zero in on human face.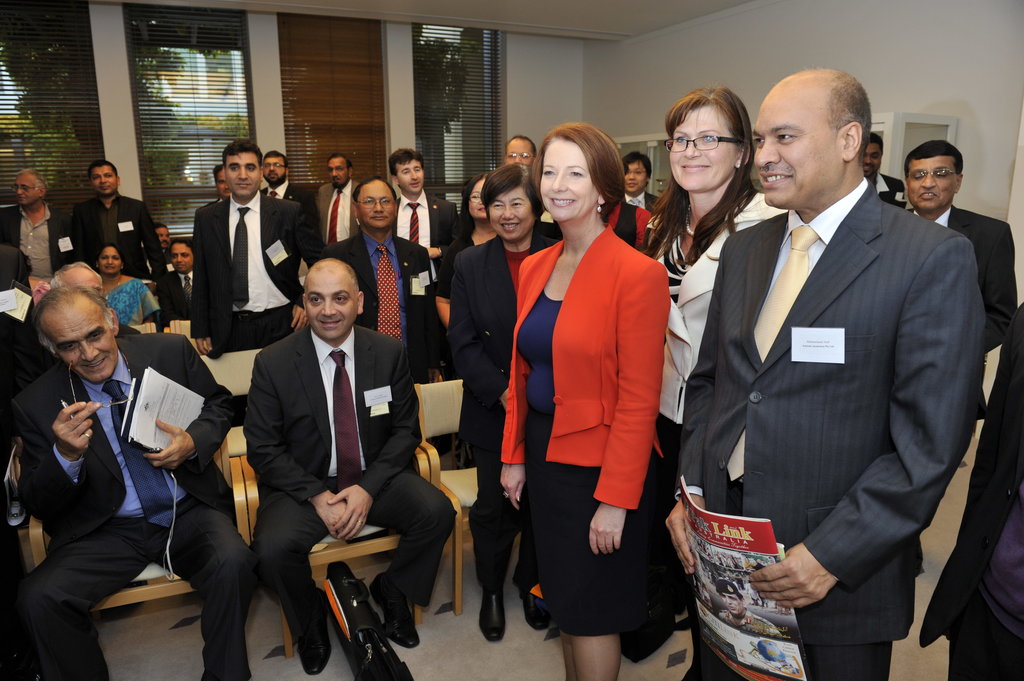
Zeroed in: {"x1": 355, "y1": 184, "x2": 396, "y2": 228}.
